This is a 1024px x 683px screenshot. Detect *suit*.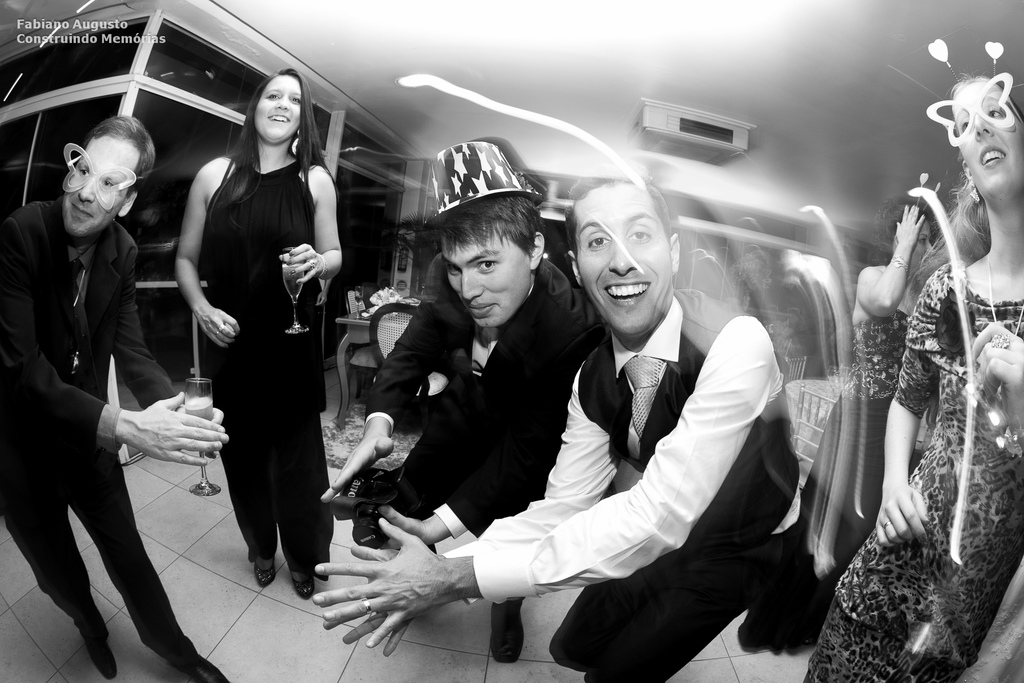
14, 115, 192, 666.
